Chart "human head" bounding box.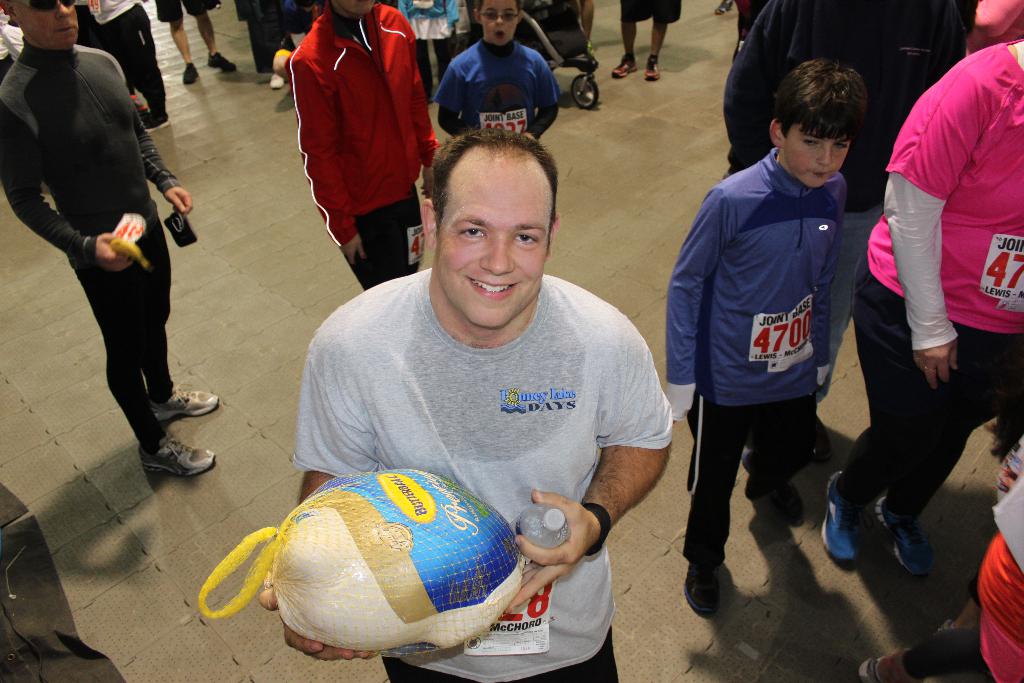
Charted: 770:60:871:188.
